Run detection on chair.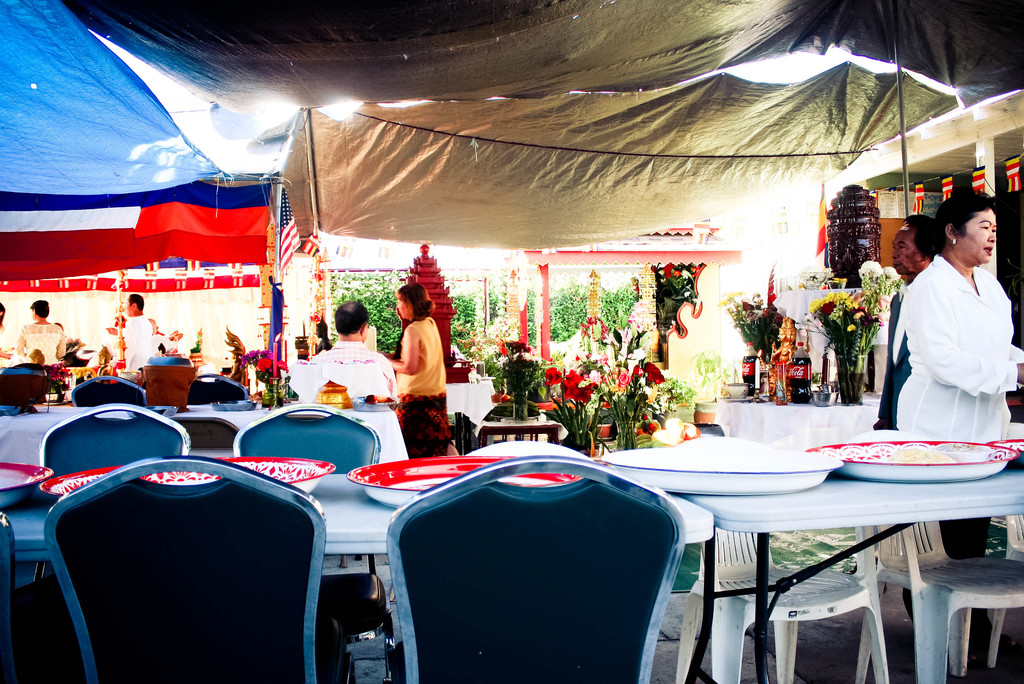
Result: [x1=0, y1=505, x2=47, y2=683].
